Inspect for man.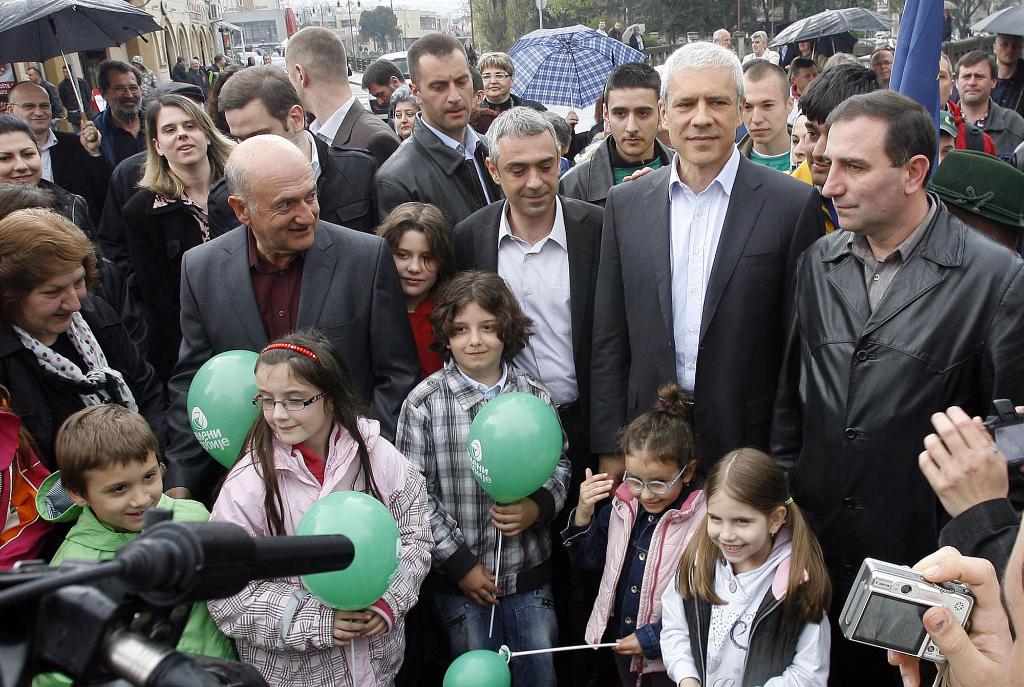
Inspection: 189/56/204/87.
